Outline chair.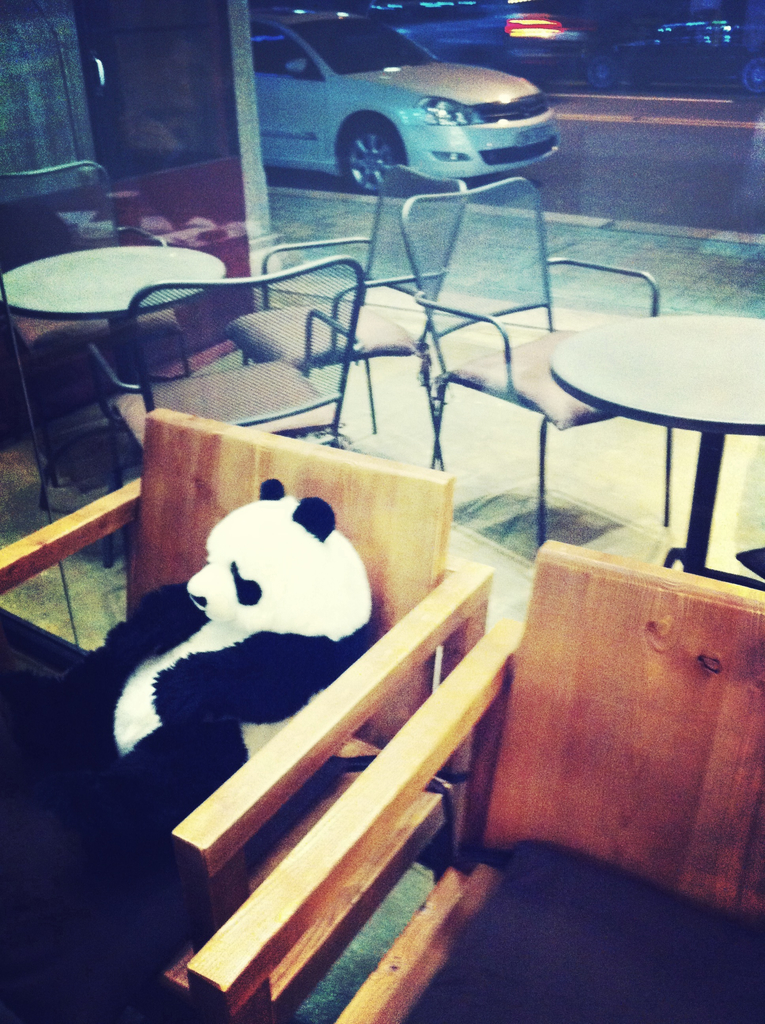
Outline: l=188, t=534, r=764, b=1023.
